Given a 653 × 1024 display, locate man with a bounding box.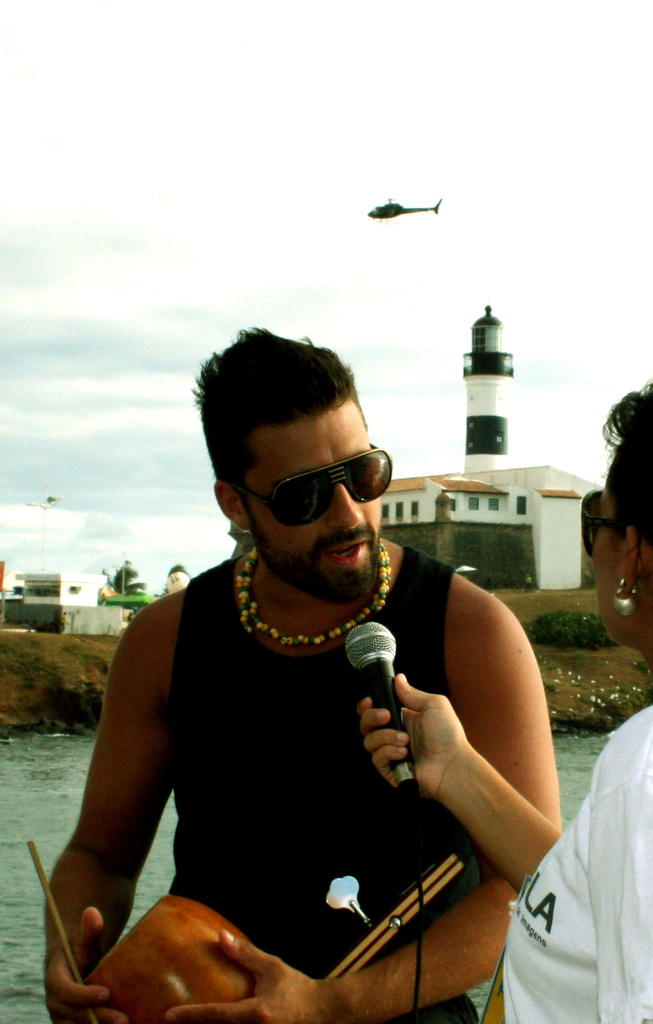
Located: [45,324,563,1014].
